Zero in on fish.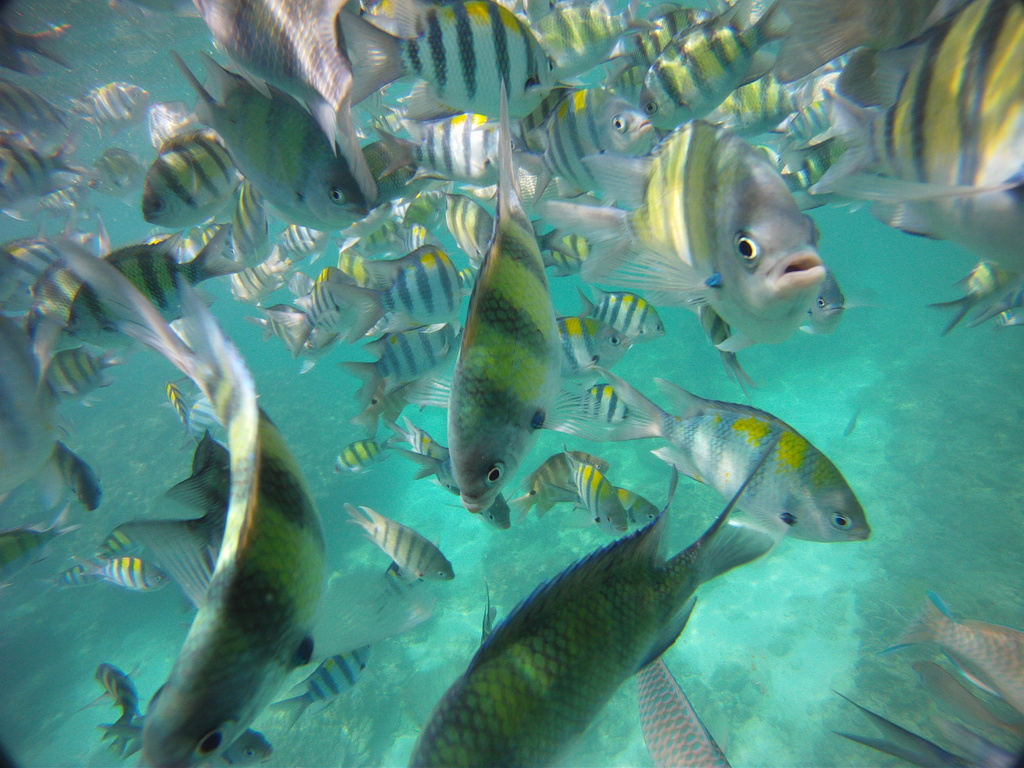
Zeroed in: pyautogui.locateOnScreen(831, 692, 1022, 767).
